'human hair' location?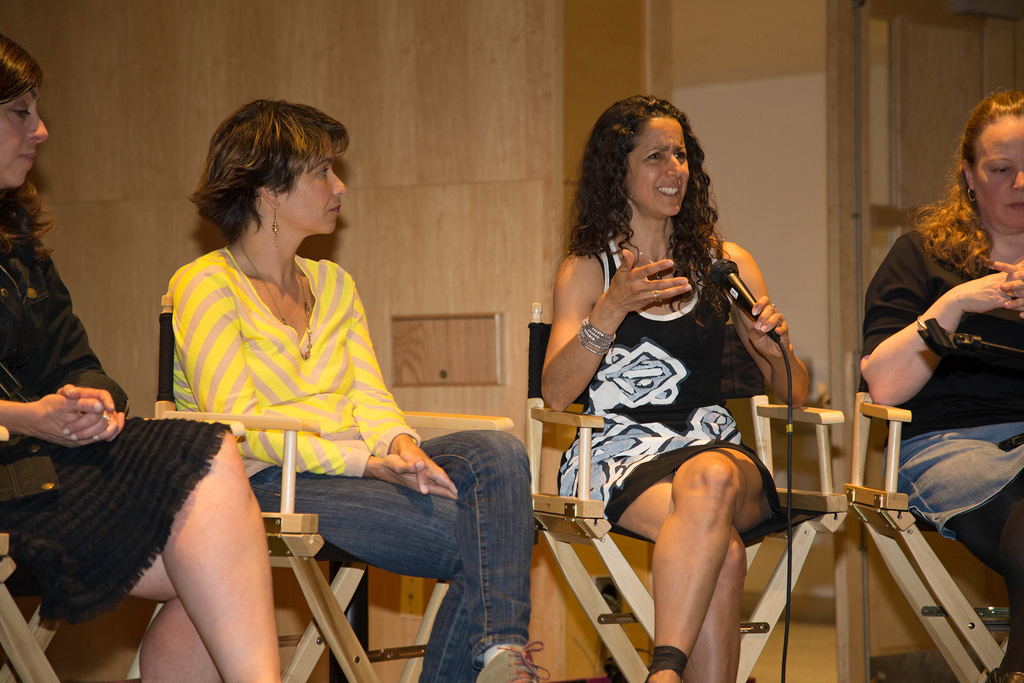
Rect(566, 90, 729, 330)
